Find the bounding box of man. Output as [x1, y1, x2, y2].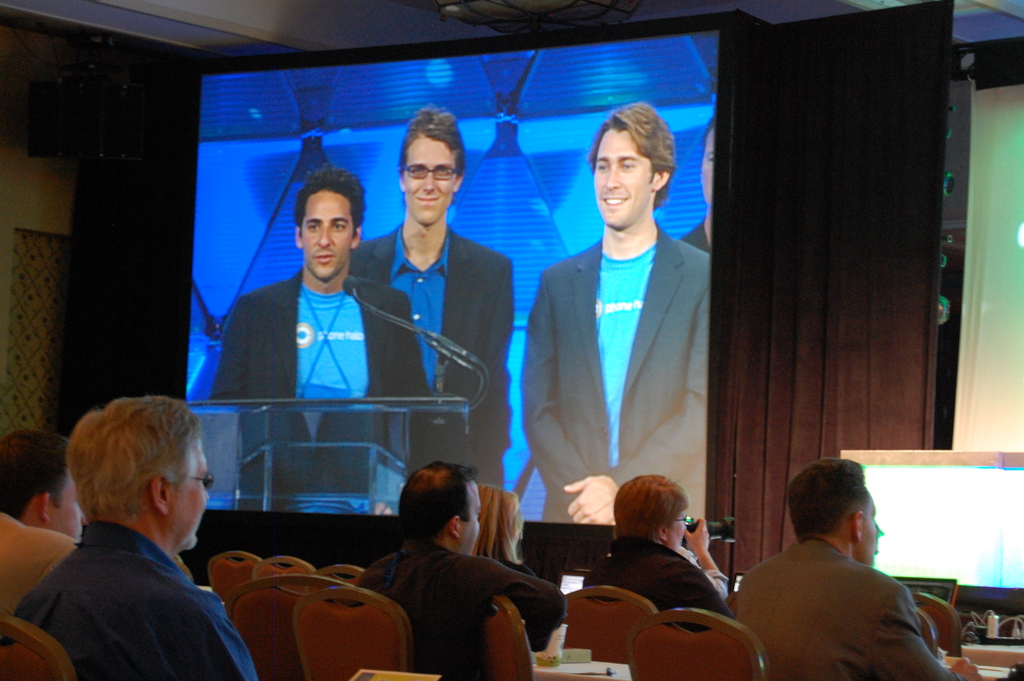
[0, 429, 89, 533].
